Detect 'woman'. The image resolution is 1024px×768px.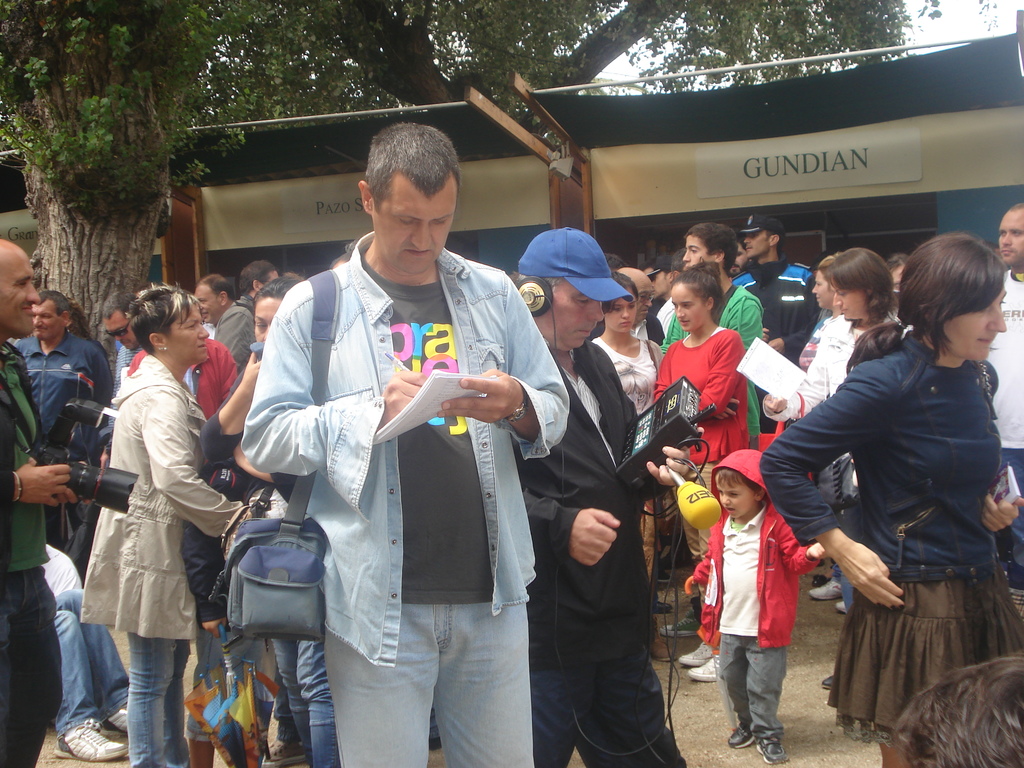
<box>194,273,337,767</box>.
